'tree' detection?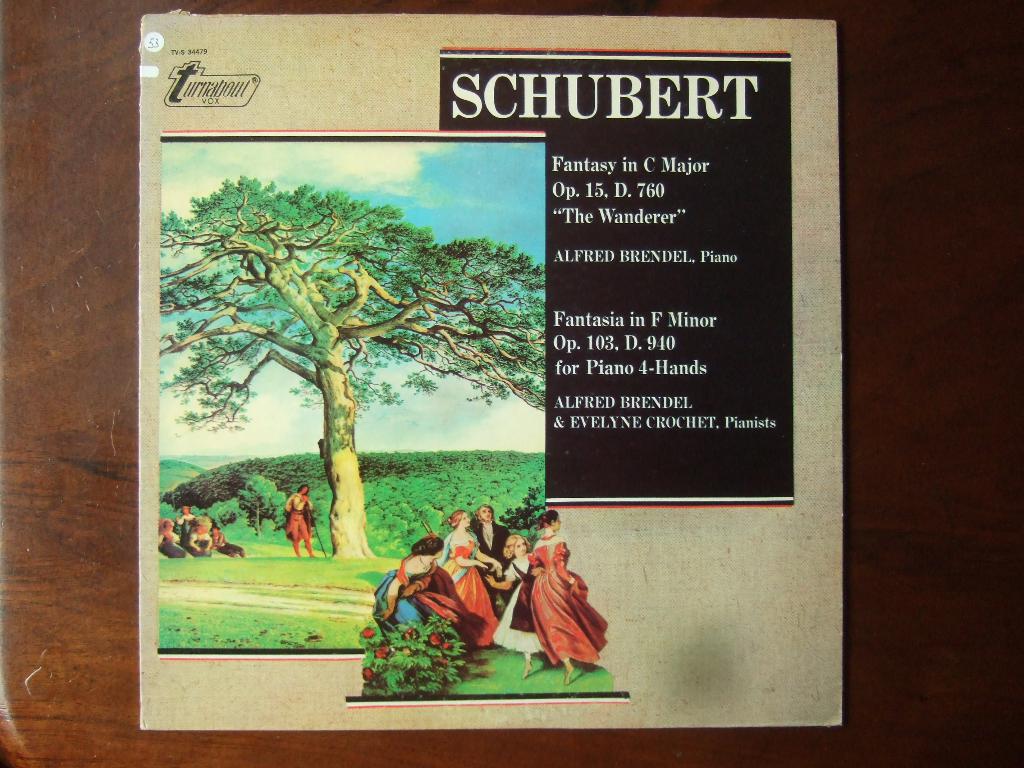
<bbox>151, 165, 569, 548</bbox>
